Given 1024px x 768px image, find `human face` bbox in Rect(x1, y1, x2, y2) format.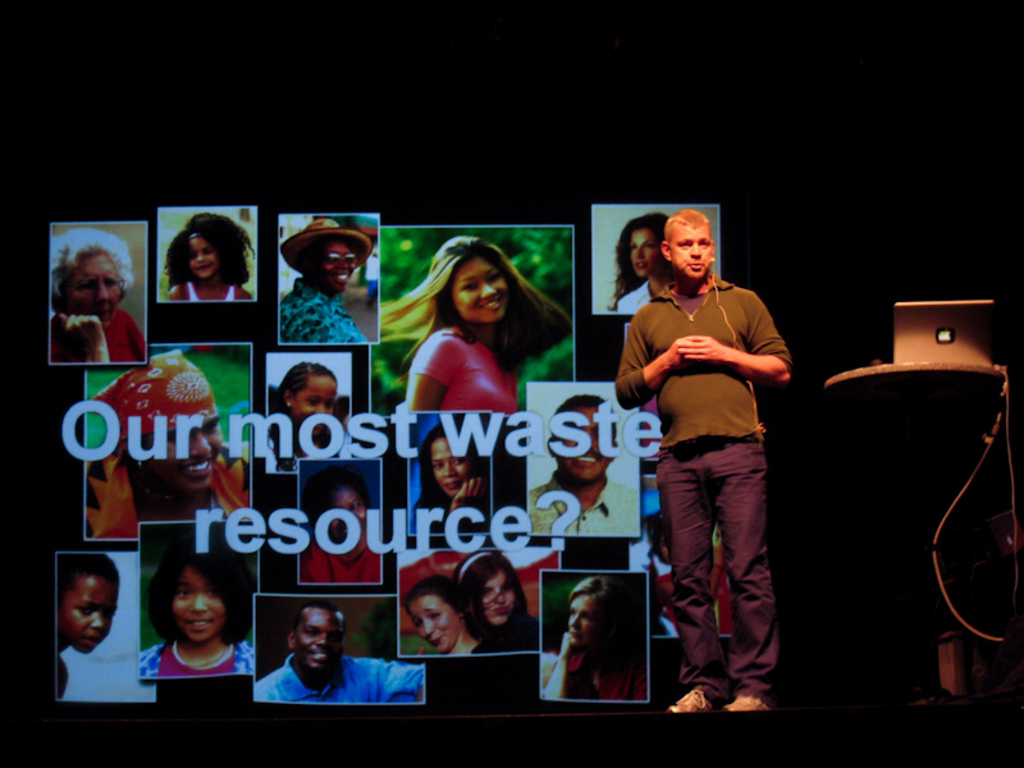
Rect(296, 608, 343, 676).
